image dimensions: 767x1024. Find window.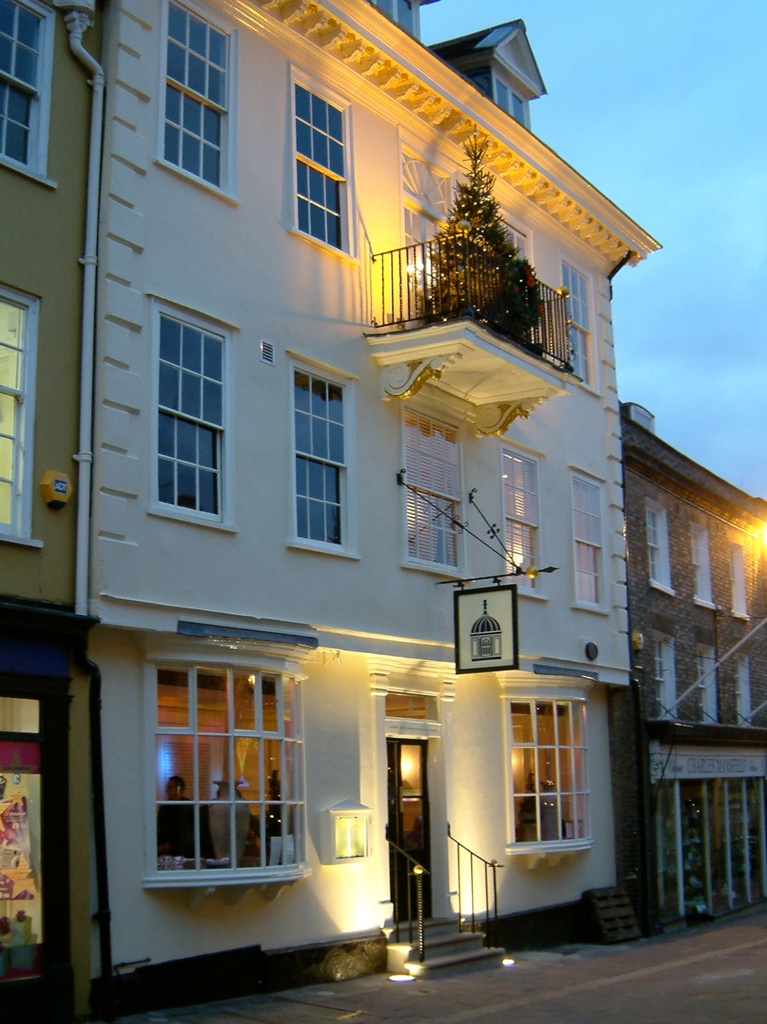
x1=290, y1=65, x2=353, y2=262.
